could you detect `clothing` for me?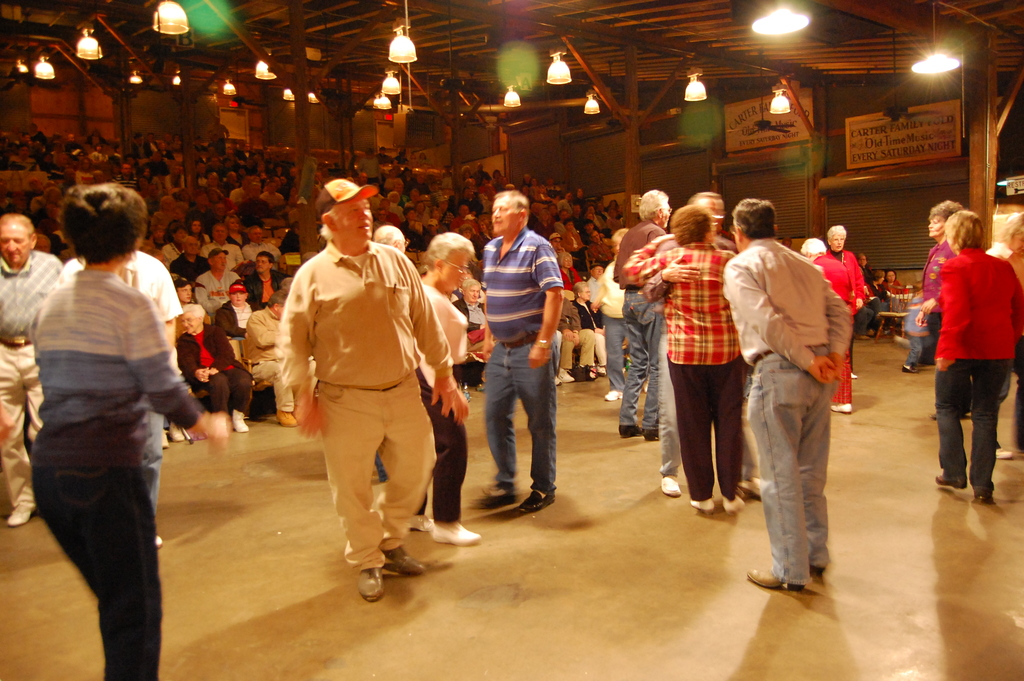
Detection result: box(901, 300, 929, 365).
